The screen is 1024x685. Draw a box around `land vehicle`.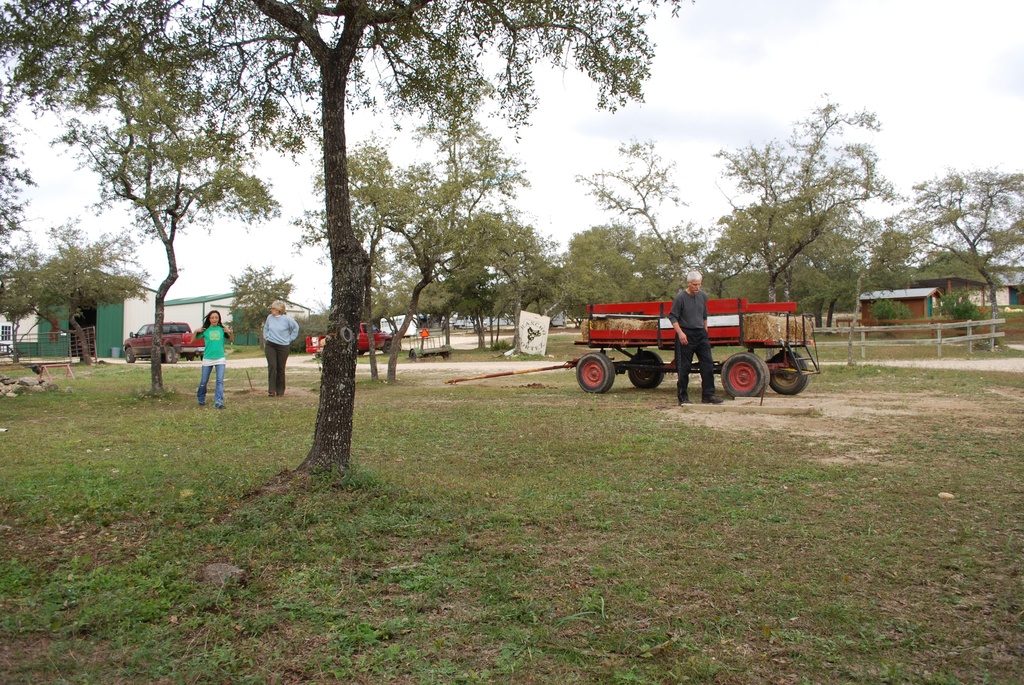
pyautogui.locateOnScreen(398, 333, 456, 361).
